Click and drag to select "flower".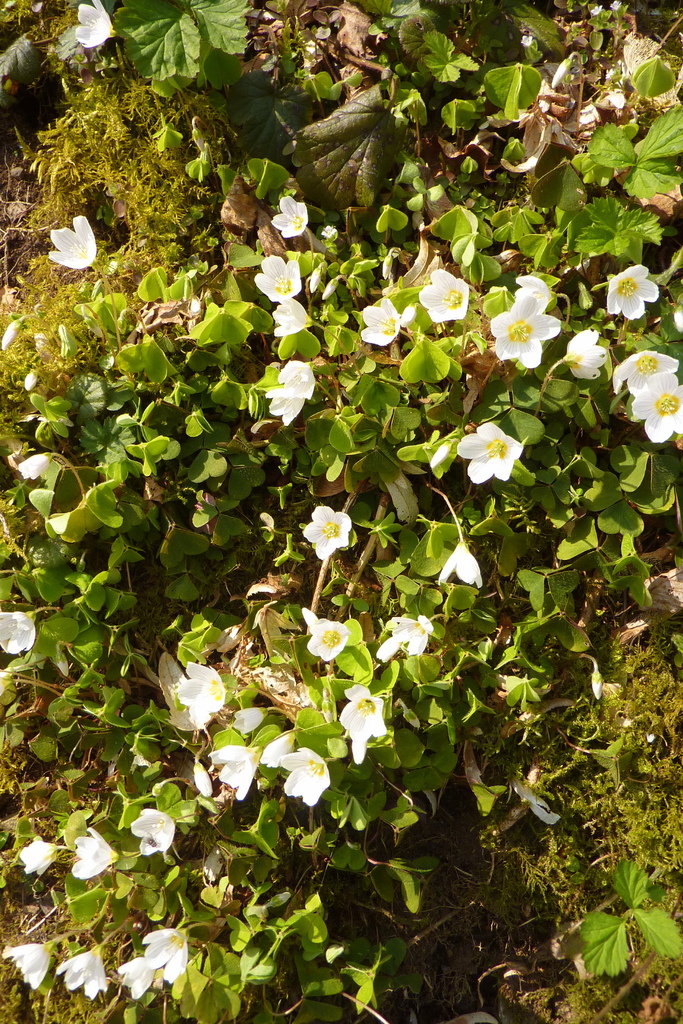
Selection: x1=590 y1=1 x2=600 y2=13.
